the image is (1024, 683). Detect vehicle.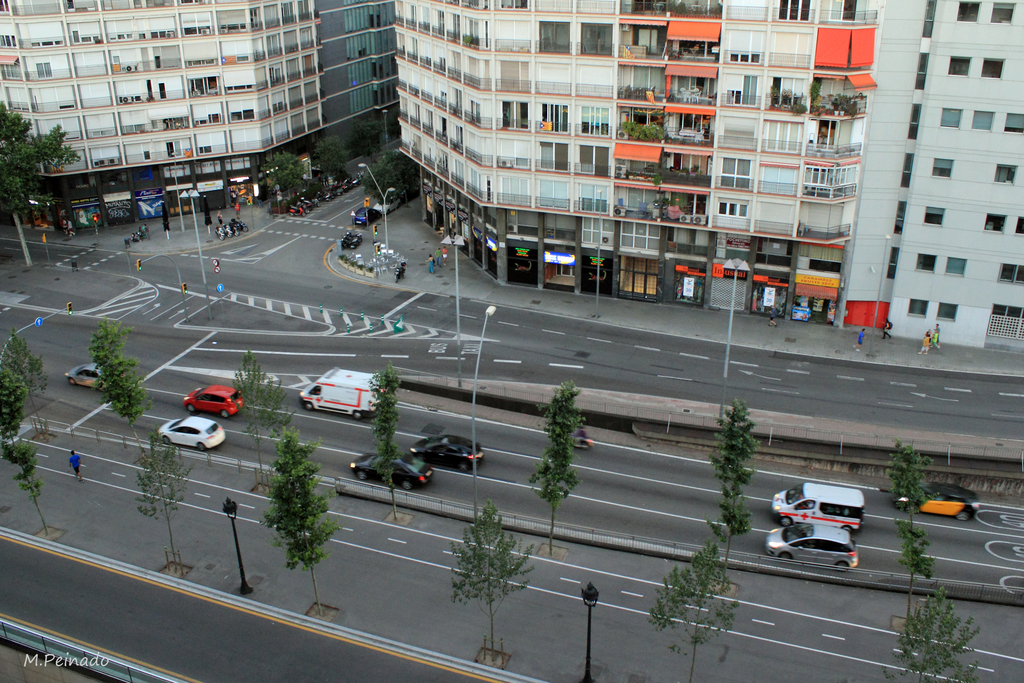
Detection: Rect(234, 217, 247, 236).
